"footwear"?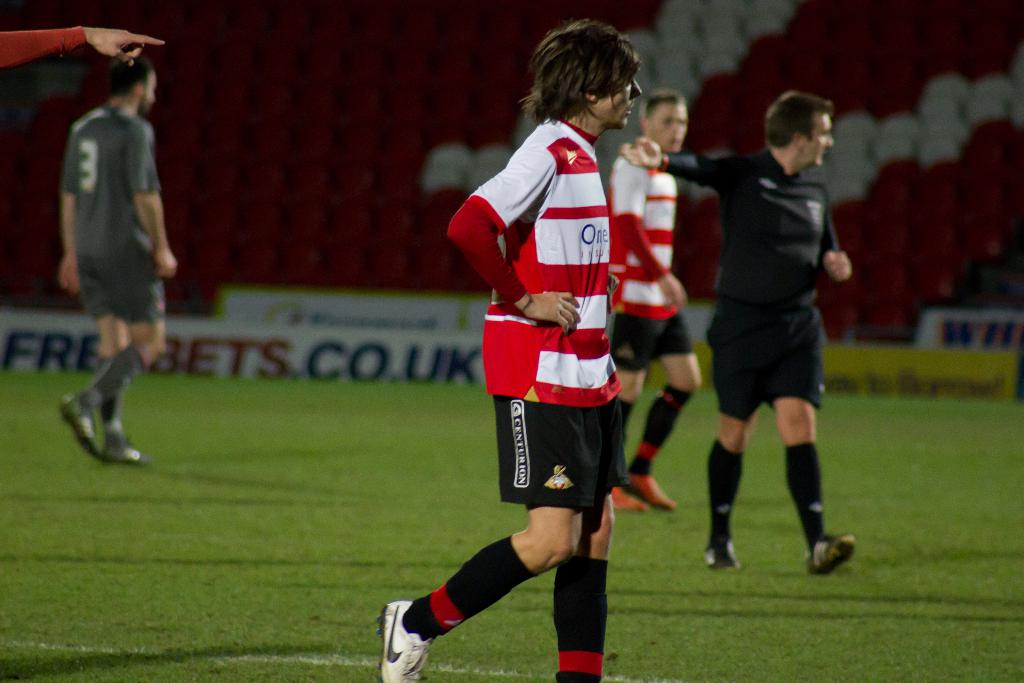
bbox=[96, 414, 152, 465]
